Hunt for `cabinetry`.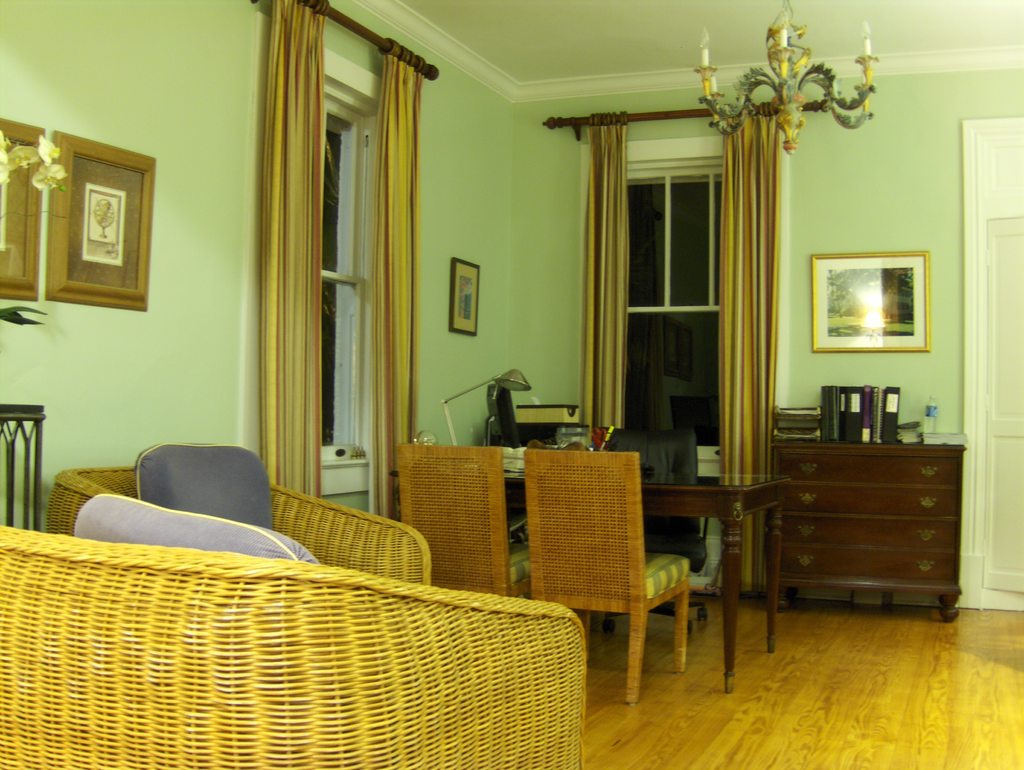
Hunted down at 769:432:965:622.
